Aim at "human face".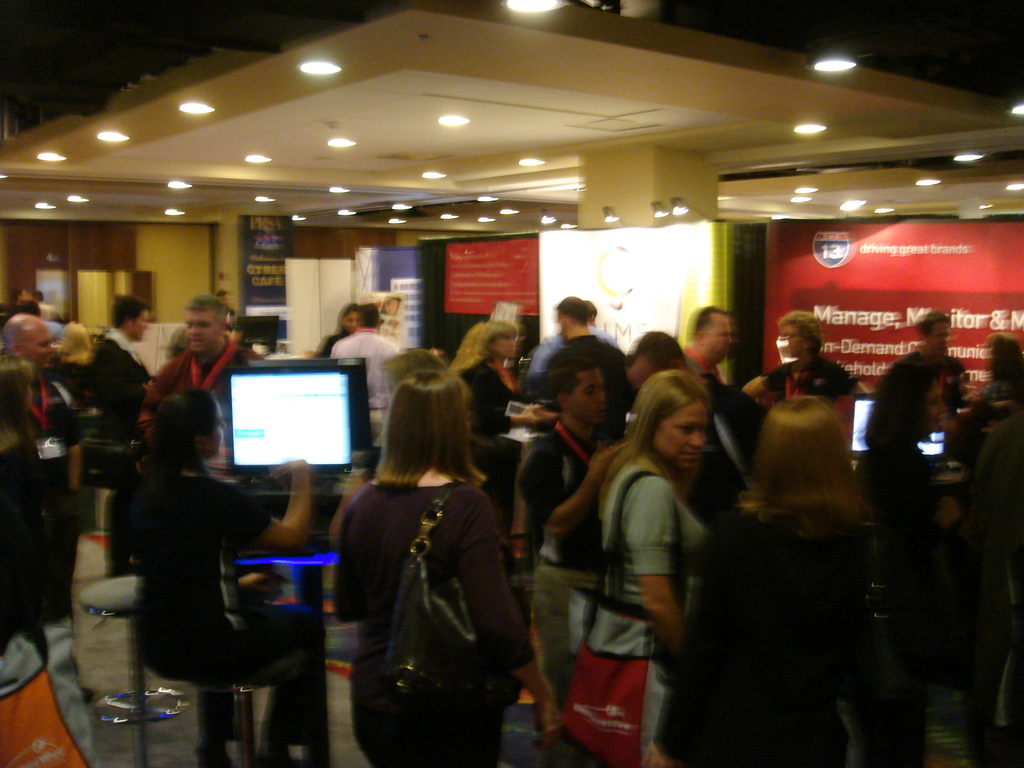
Aimed at <region>579, 396, 609, 431</region>.
